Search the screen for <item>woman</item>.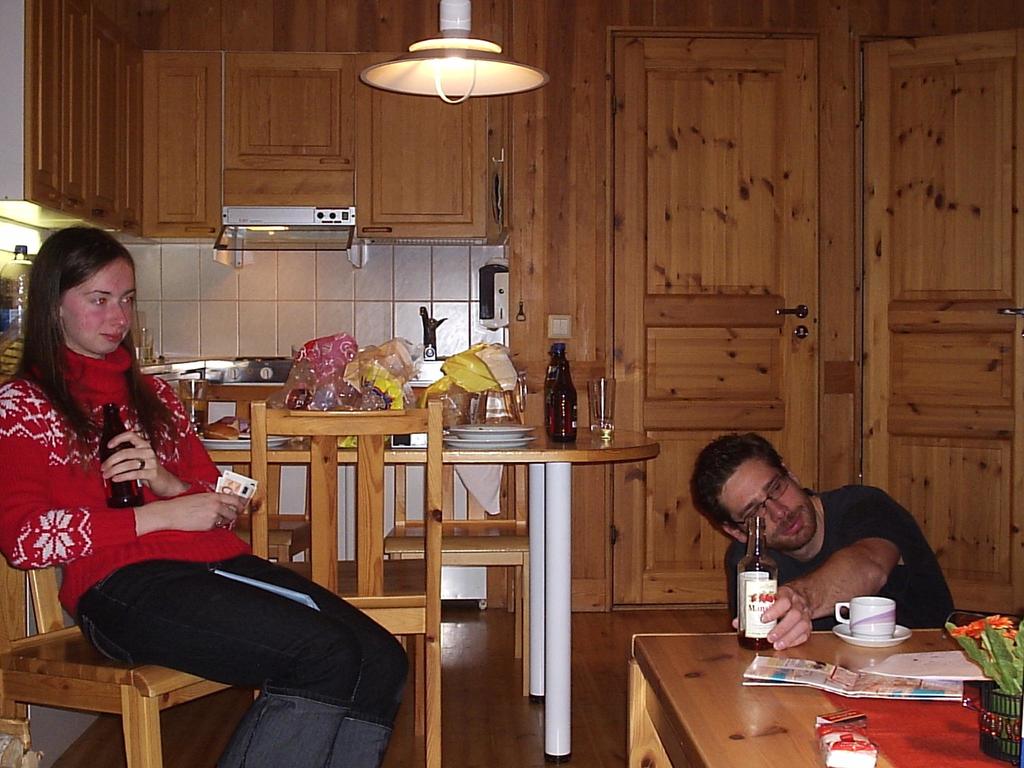
Found at bbox=(0, 214, 413, 767).
